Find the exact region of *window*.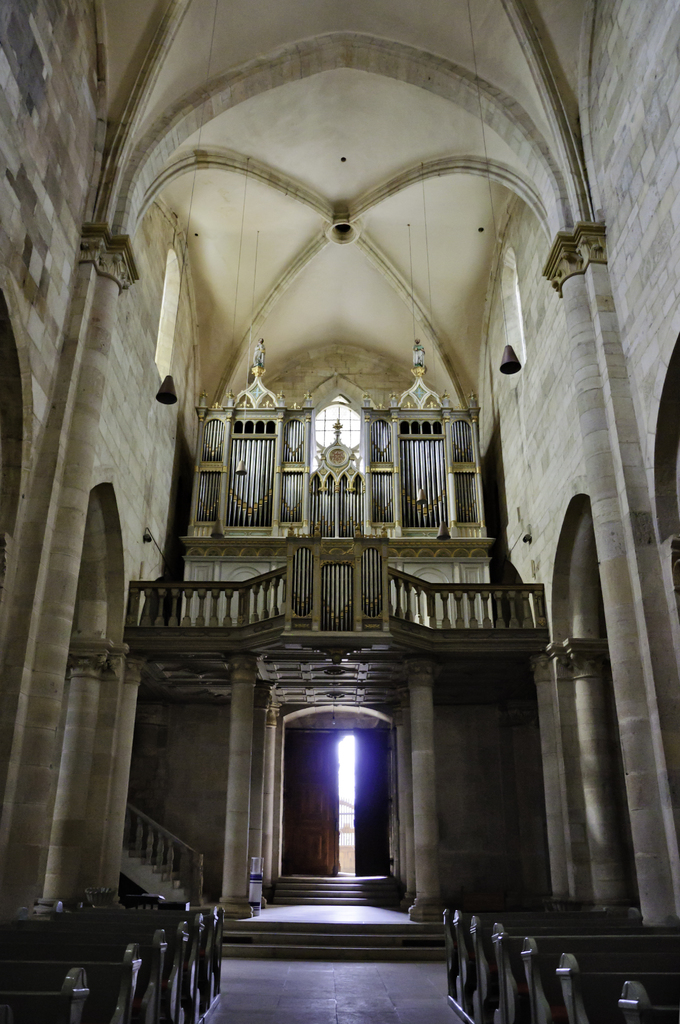
Exact region: crop(300, 396, 355, 467).
